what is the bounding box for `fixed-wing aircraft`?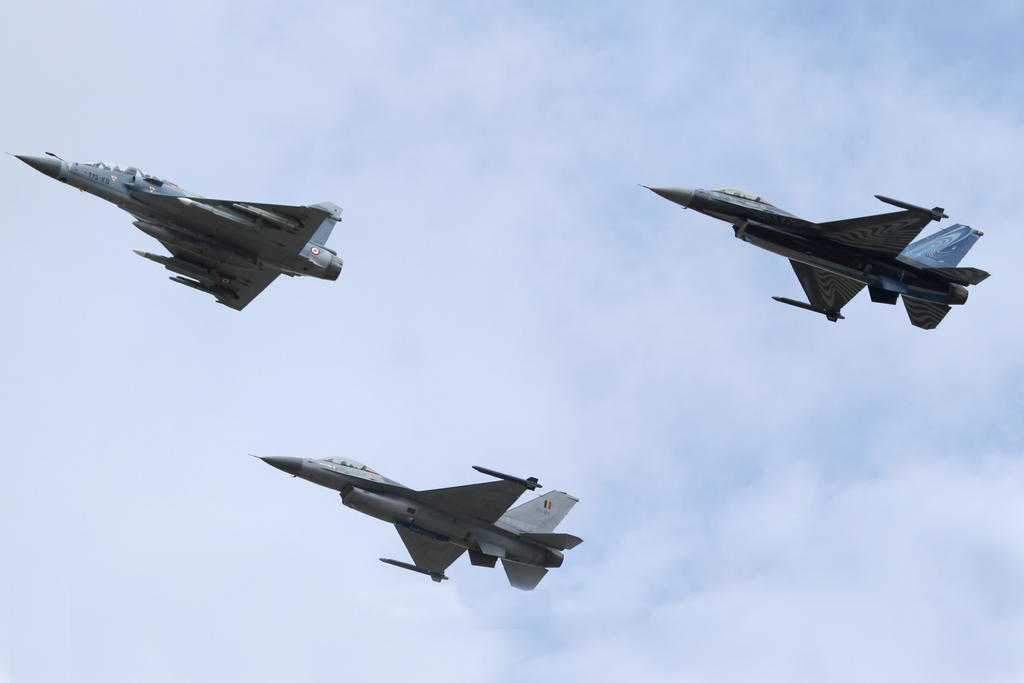
[x1=6, y1=147, x2=349, y2=316].
